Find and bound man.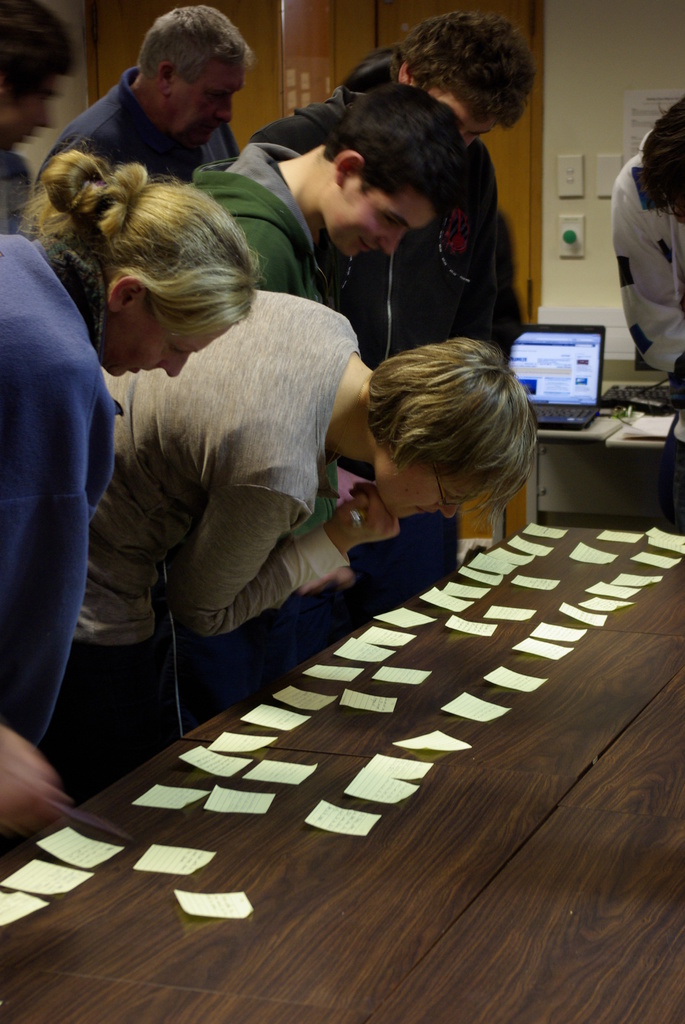
Bound: 168 81 462 300.
